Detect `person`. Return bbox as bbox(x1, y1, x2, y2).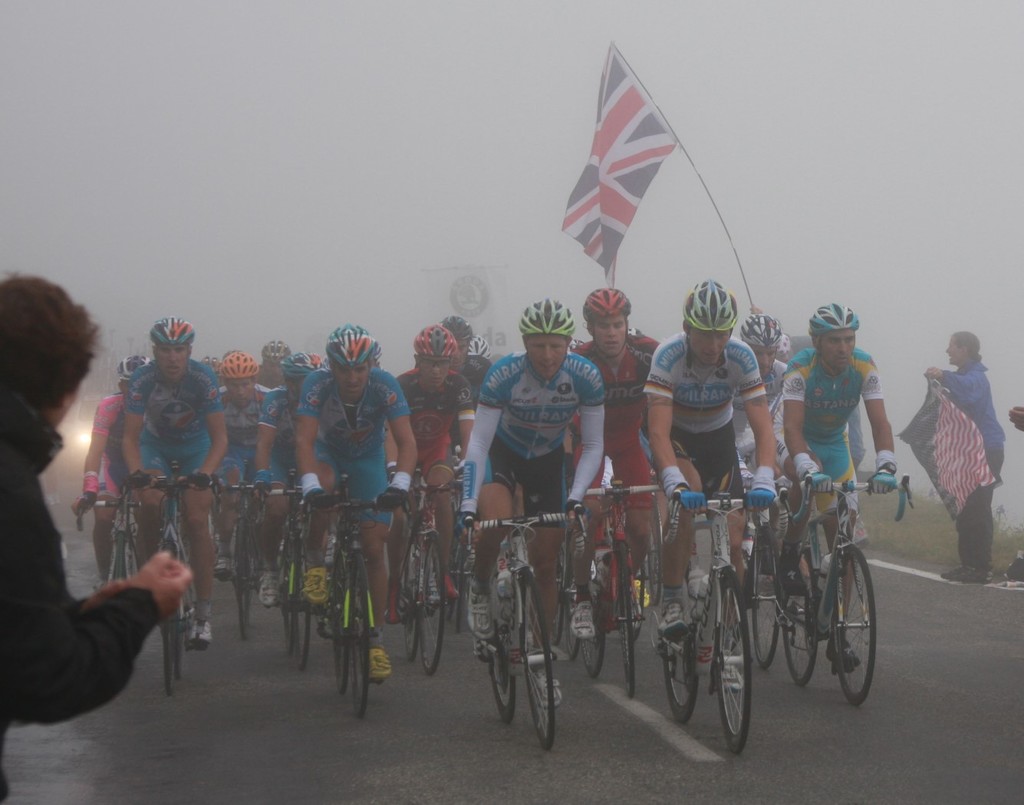
bbox(294, 324, 423, 685).
